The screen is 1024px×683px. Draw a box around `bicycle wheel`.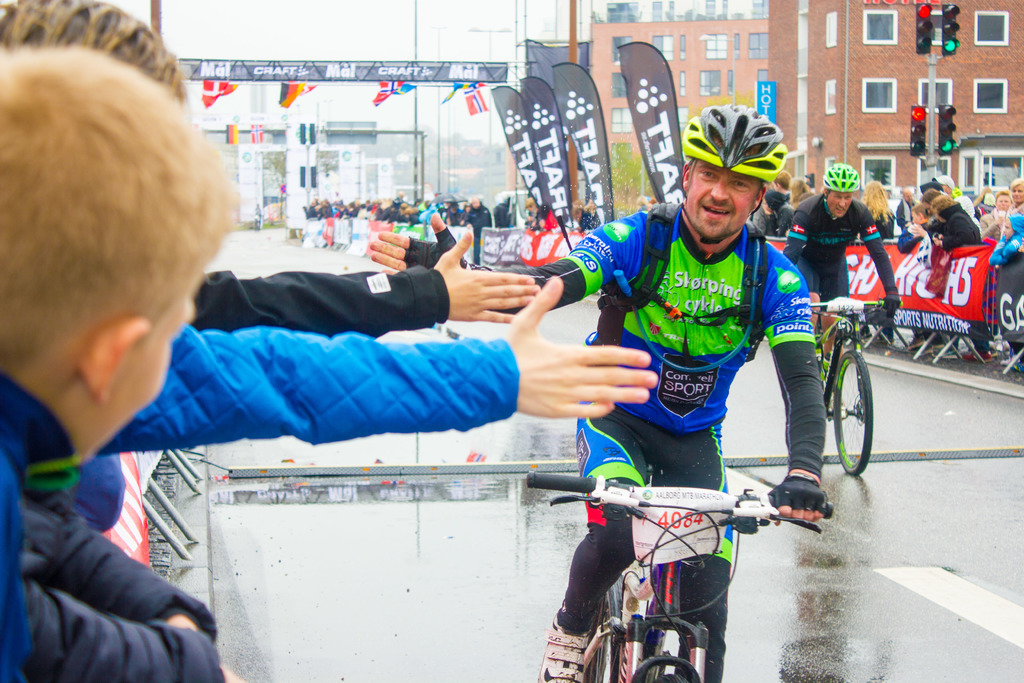
select_region(835, 357, 879, 486).
